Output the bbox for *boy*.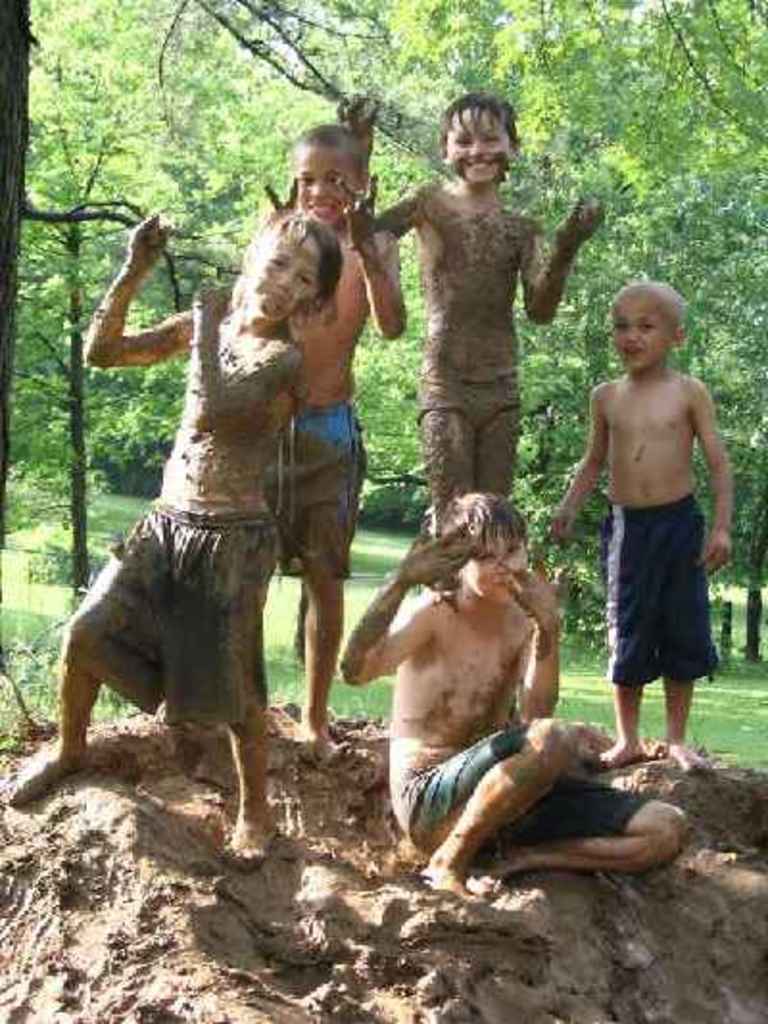
locate(309, 488, 684, 909).
